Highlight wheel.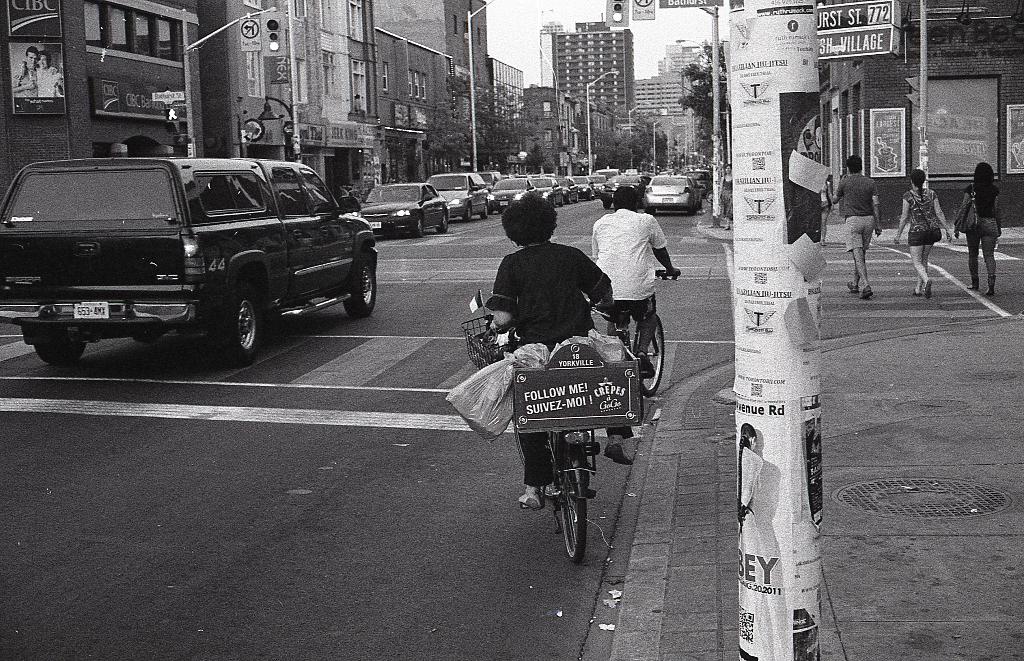
Highlighted region: x1=552 y1=436 x2=607 y2=561.
